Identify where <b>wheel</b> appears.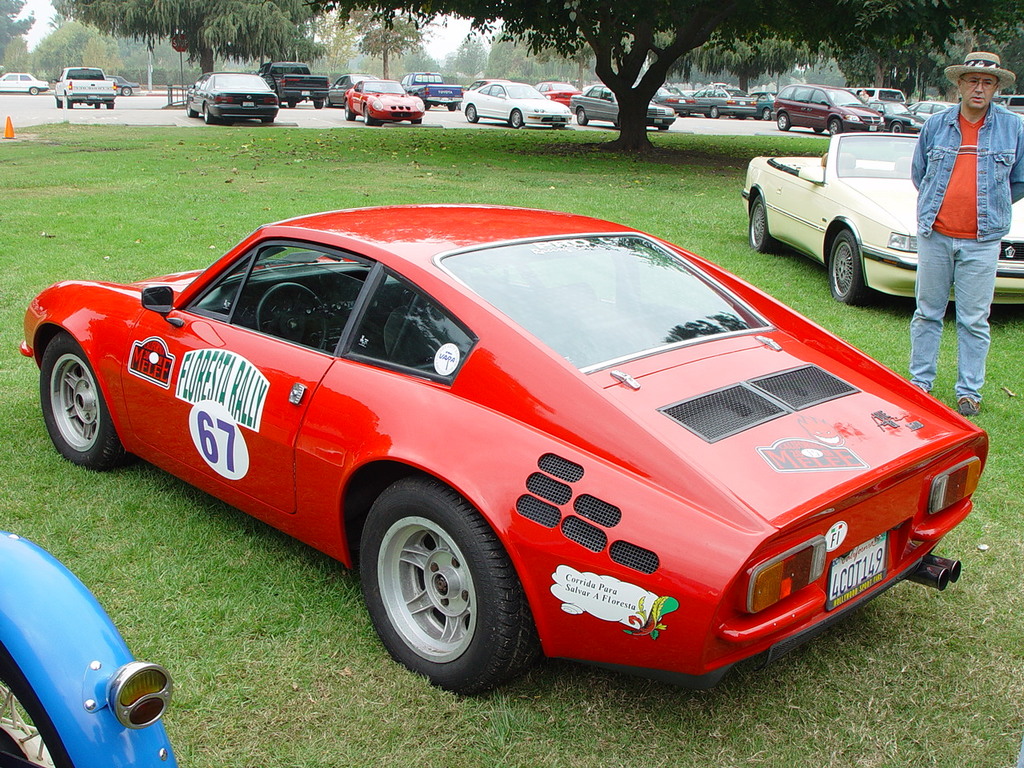
Appears at select_region(830, 230, 868, 302).
